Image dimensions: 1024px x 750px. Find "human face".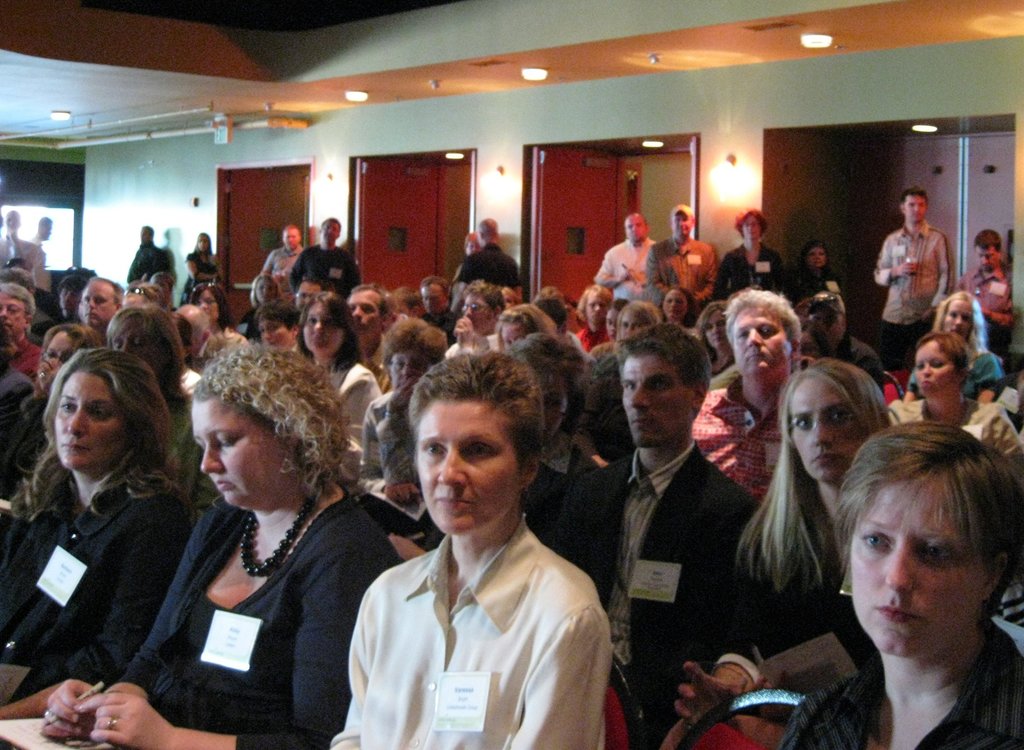
locate(671, 212, 692, 239).
